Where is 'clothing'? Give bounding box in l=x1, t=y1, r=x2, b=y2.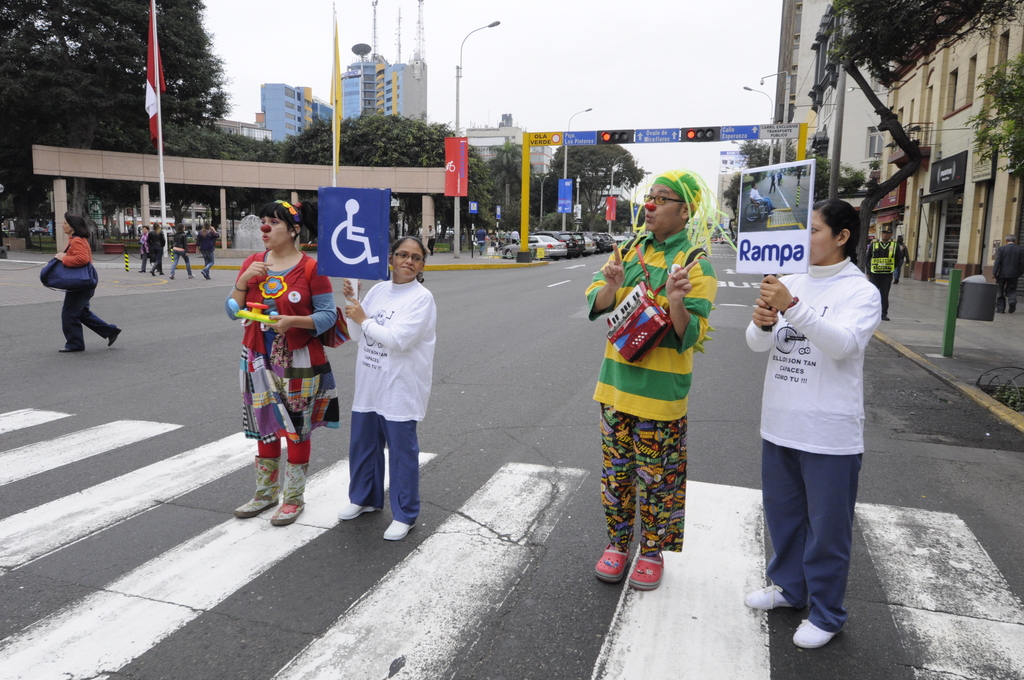
l=168, t=229, r=195, b=280.
